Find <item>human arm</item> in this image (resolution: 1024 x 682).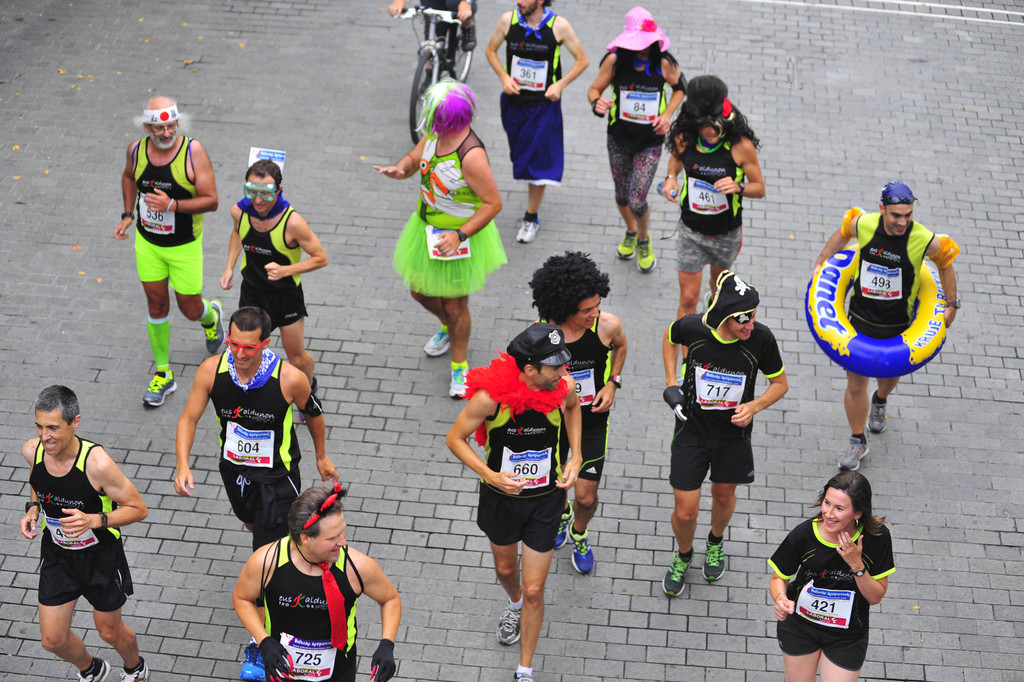
pyautogui.locateOnScreen(658, 312, 692, 416).
